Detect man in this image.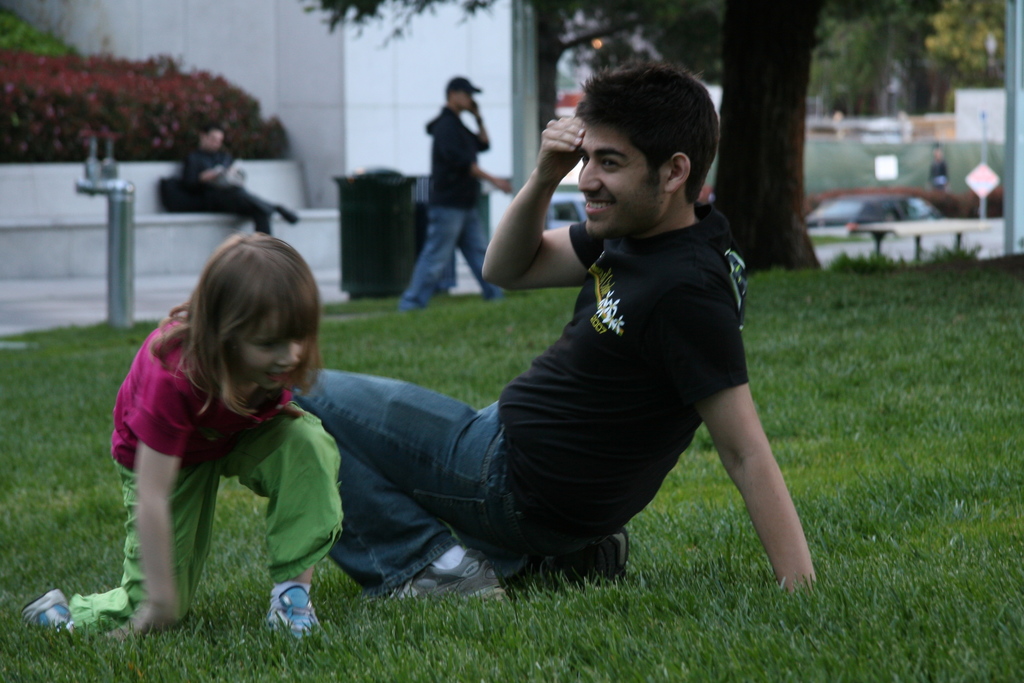
Detection: 183/124/300/236.
